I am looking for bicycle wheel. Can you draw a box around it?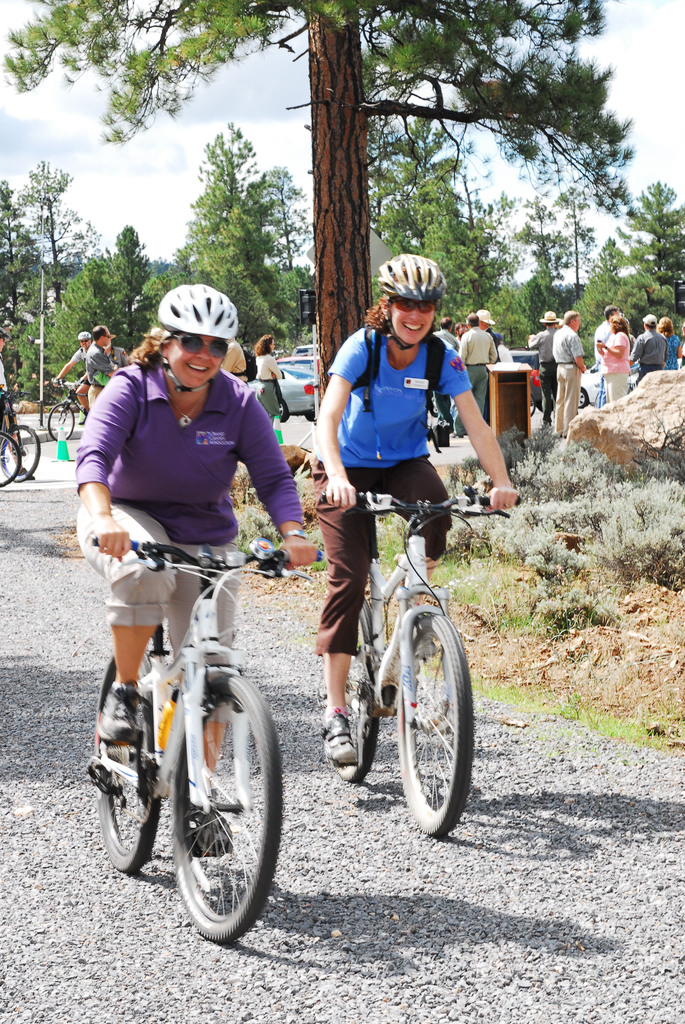
Sure, the bounding box is 0 428 37 488.
